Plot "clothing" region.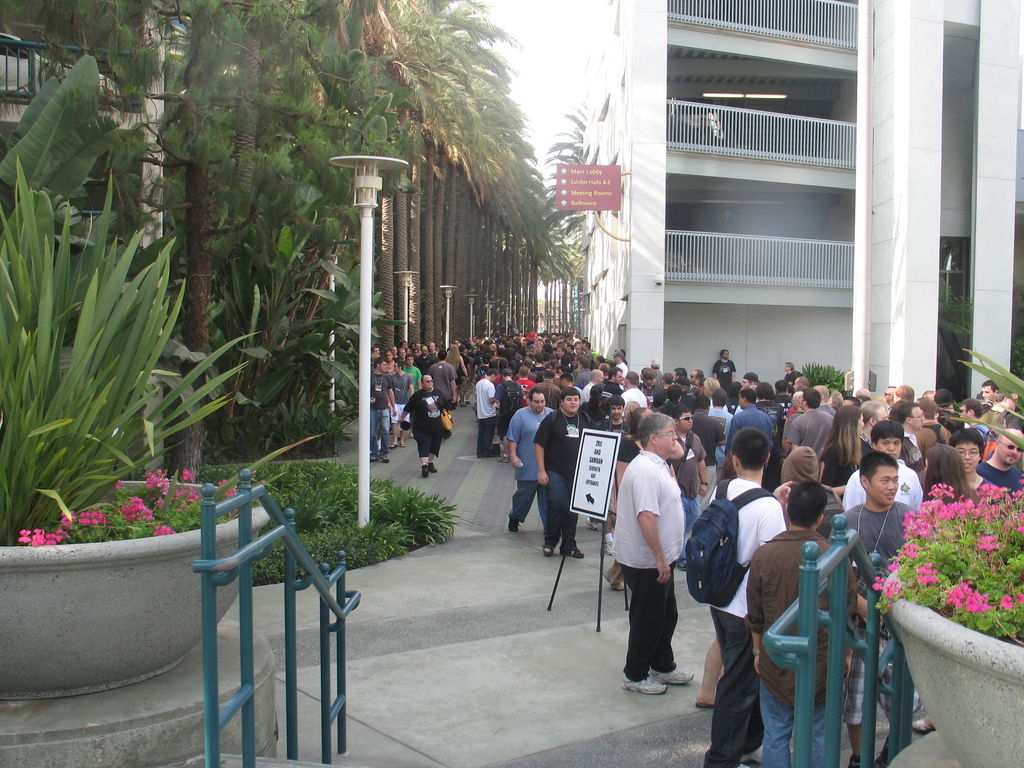
Plotted at 403:362:420:392.
